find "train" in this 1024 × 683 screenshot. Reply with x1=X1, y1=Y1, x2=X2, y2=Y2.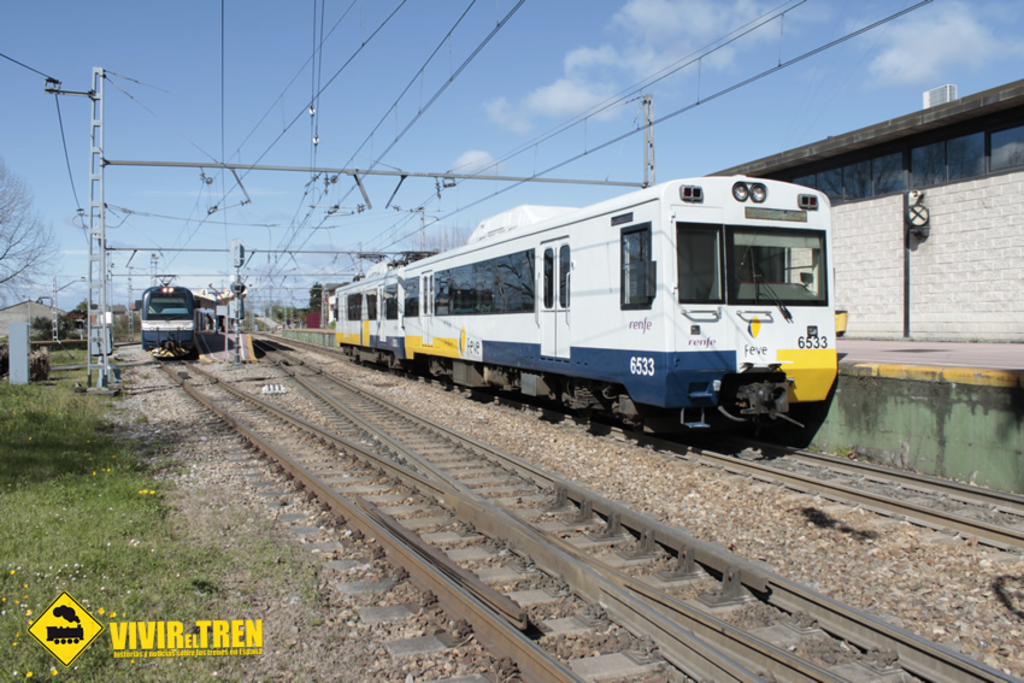
x1=141, y1=275, x2=207, y2=358.
